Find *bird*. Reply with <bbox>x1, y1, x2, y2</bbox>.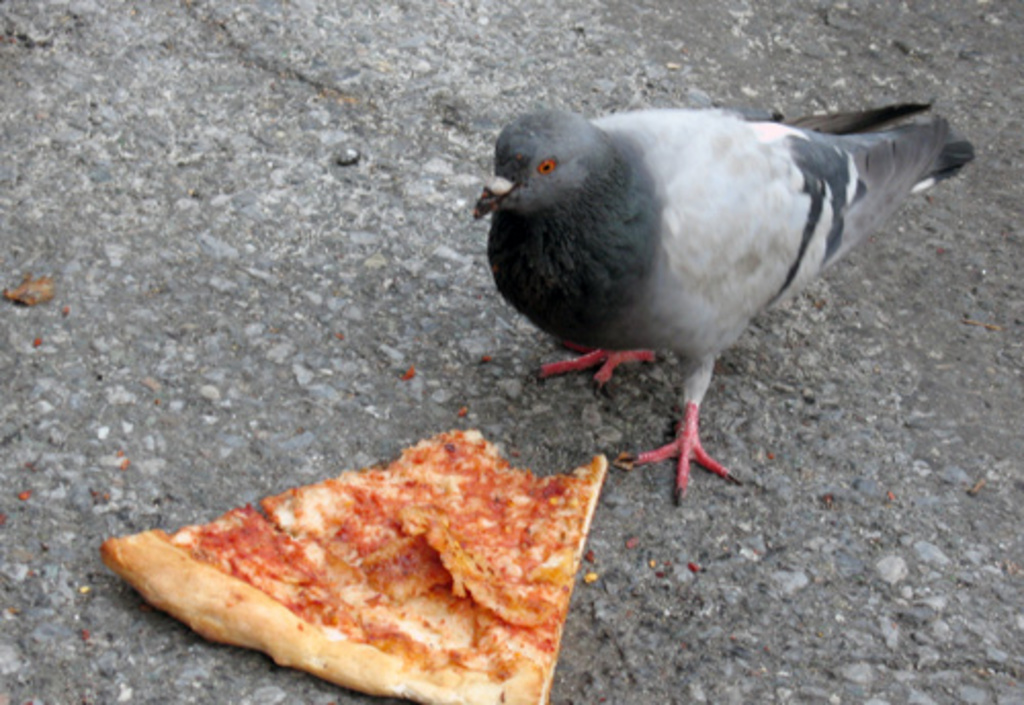
<bbox>467, 82, 967, 516</bbox>.
